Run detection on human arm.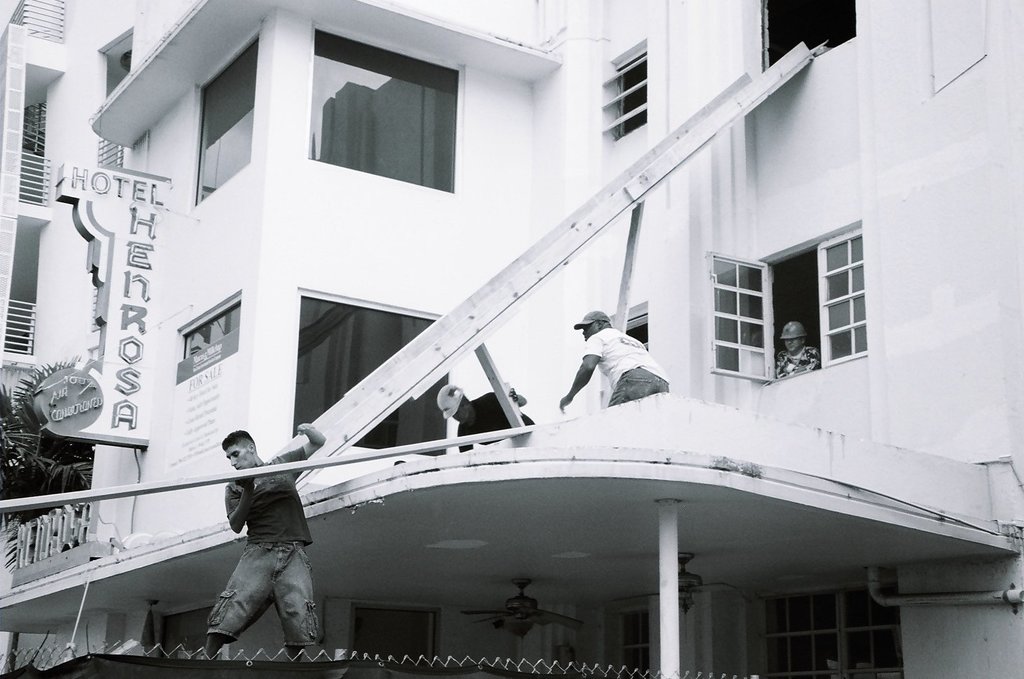
Result: detection(279, 423, 329, 477).
